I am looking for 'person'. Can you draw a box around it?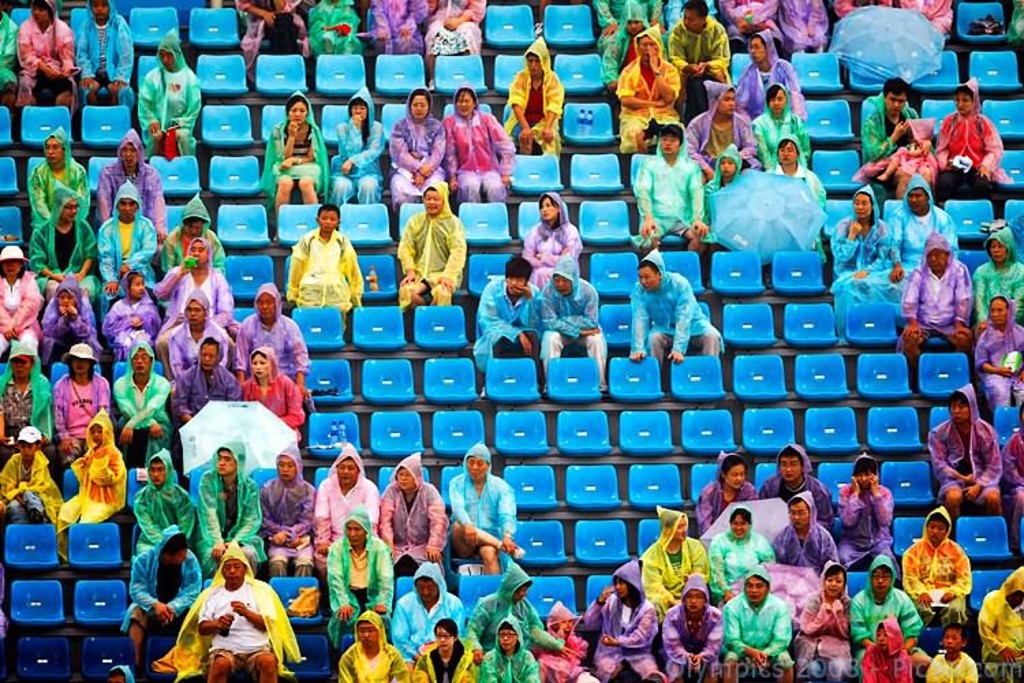
Sure, the bounding box is x1=104, y1=518, x2=210, y2=682.
